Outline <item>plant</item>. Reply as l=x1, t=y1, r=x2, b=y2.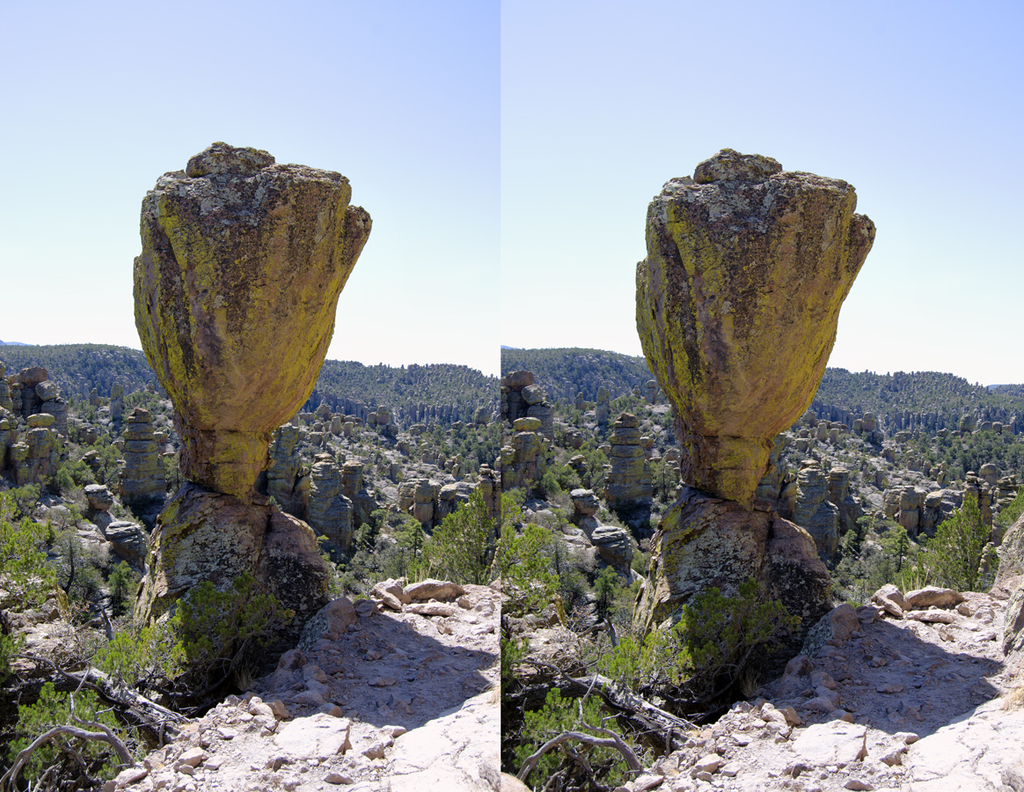
l=494, t=477, r=565, b=621.
